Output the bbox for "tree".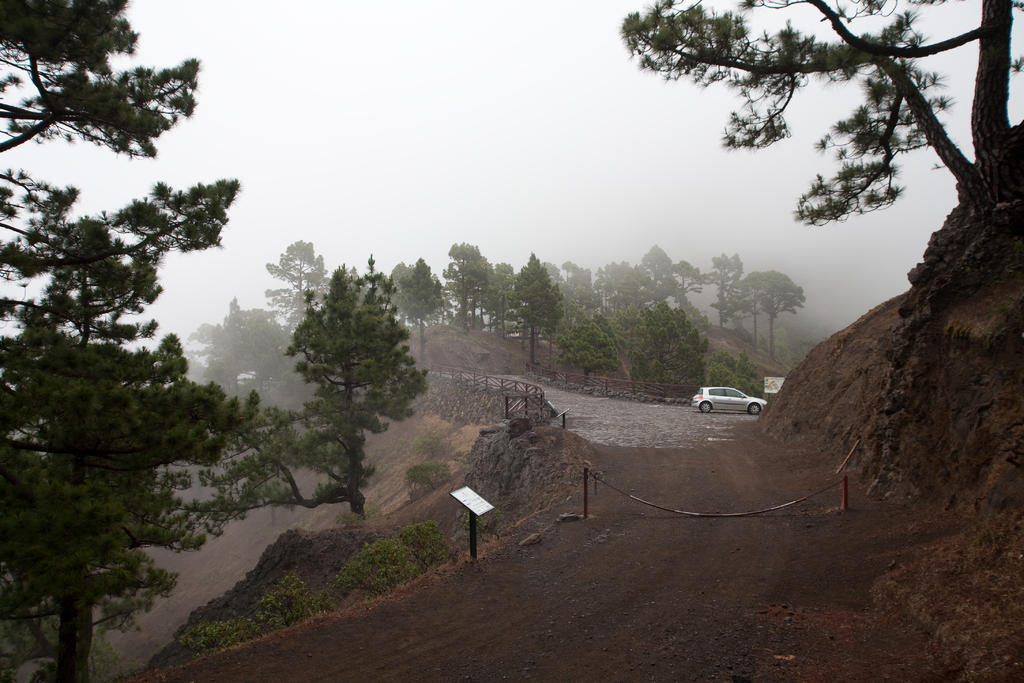
<bbox>684, 245, 746, 337</bbox>.
